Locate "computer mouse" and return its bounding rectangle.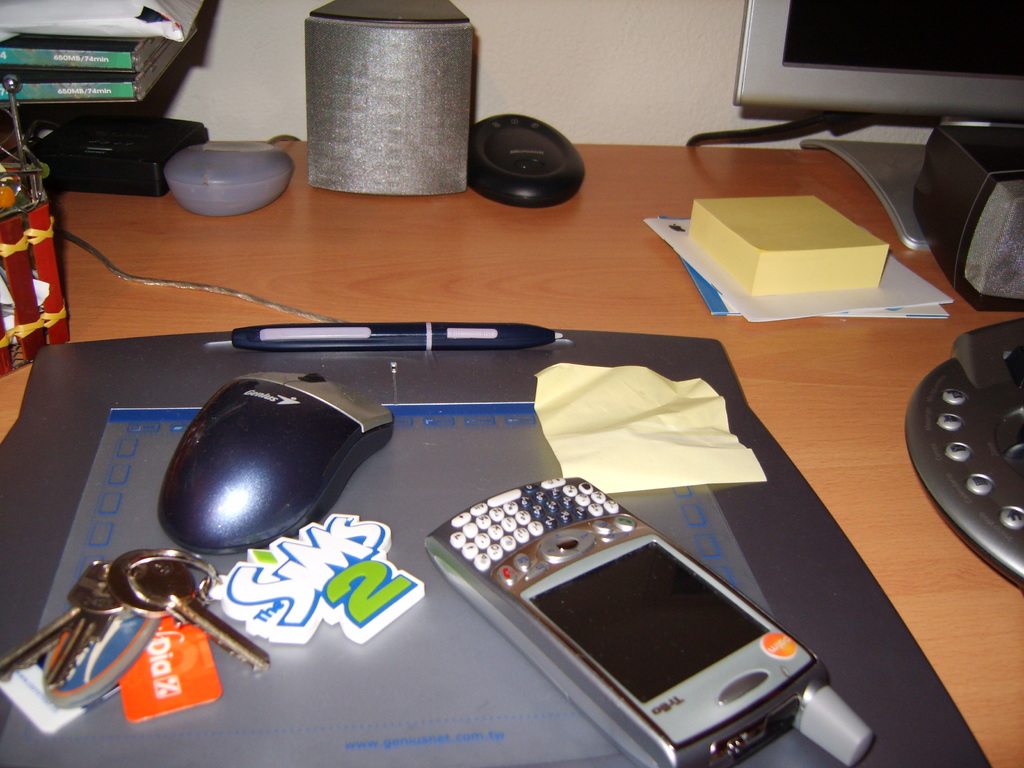
BBox(159, 365, 397, 554).
